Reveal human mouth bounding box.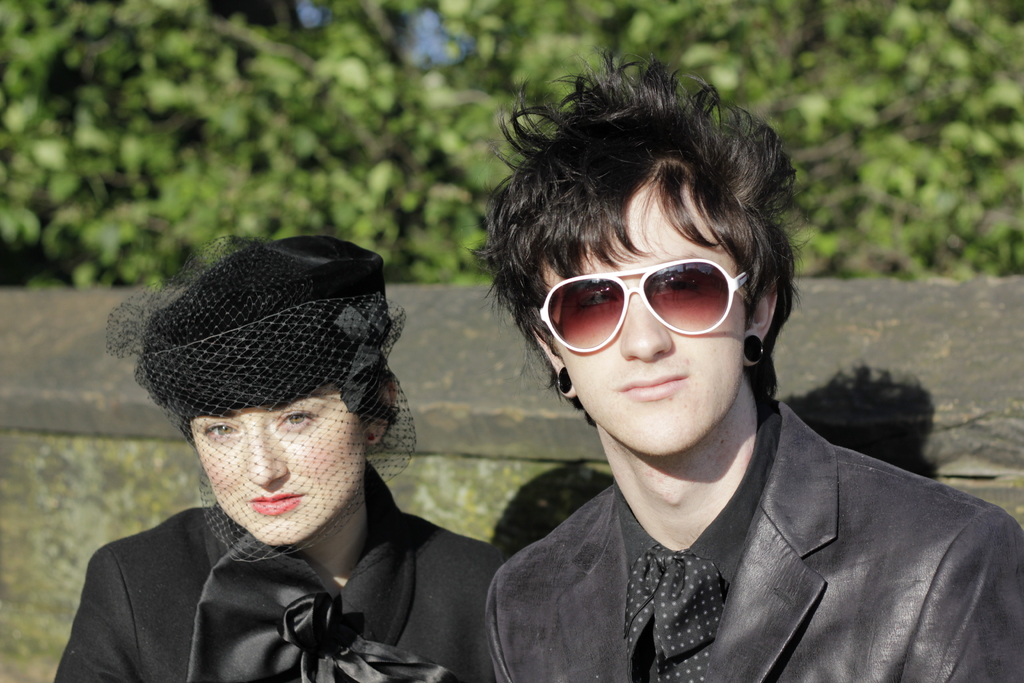
Revealed: detection(616, 374, 689, 407).
